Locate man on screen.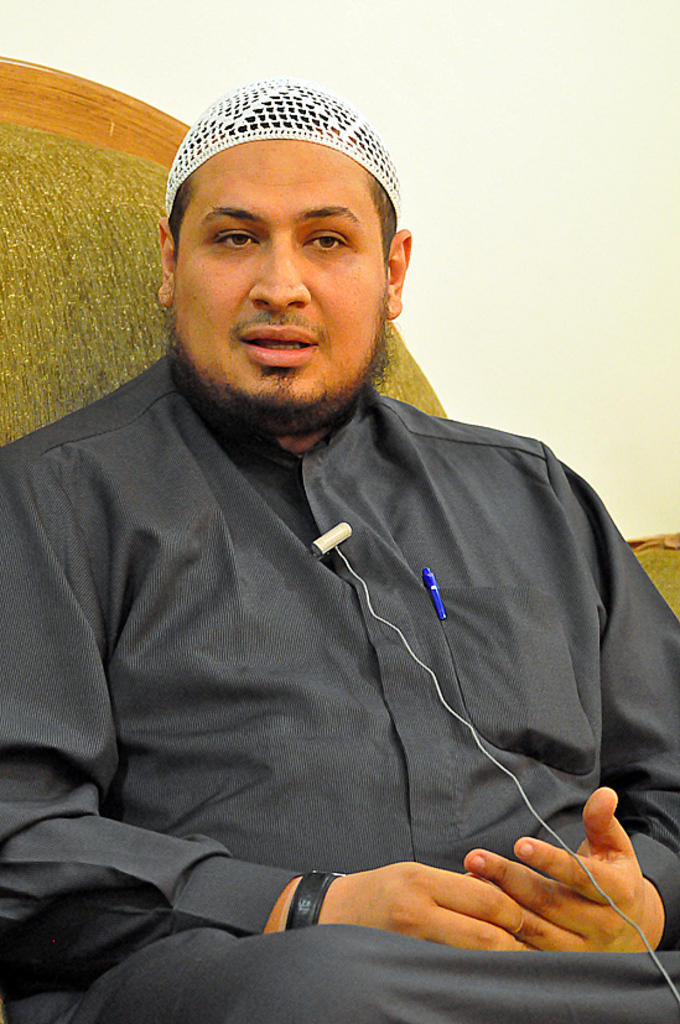
On screen at BBox(32, 76, 679, 981).
